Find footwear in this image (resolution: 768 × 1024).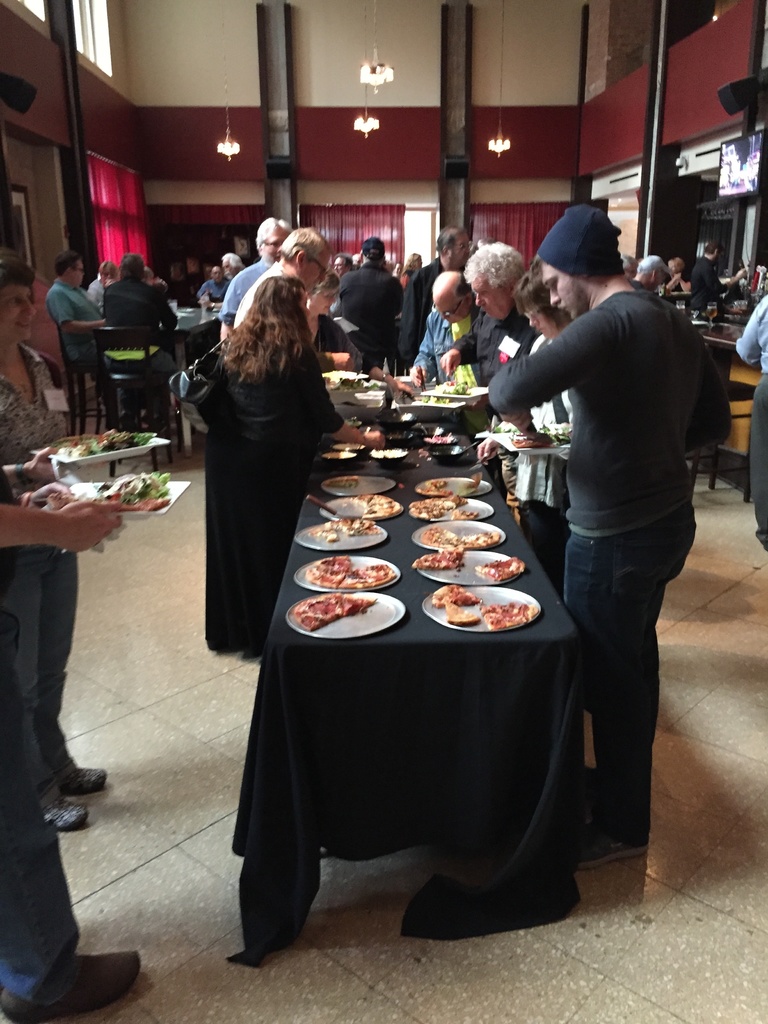
[left=13, top=933, right=128, bottom=1009].
